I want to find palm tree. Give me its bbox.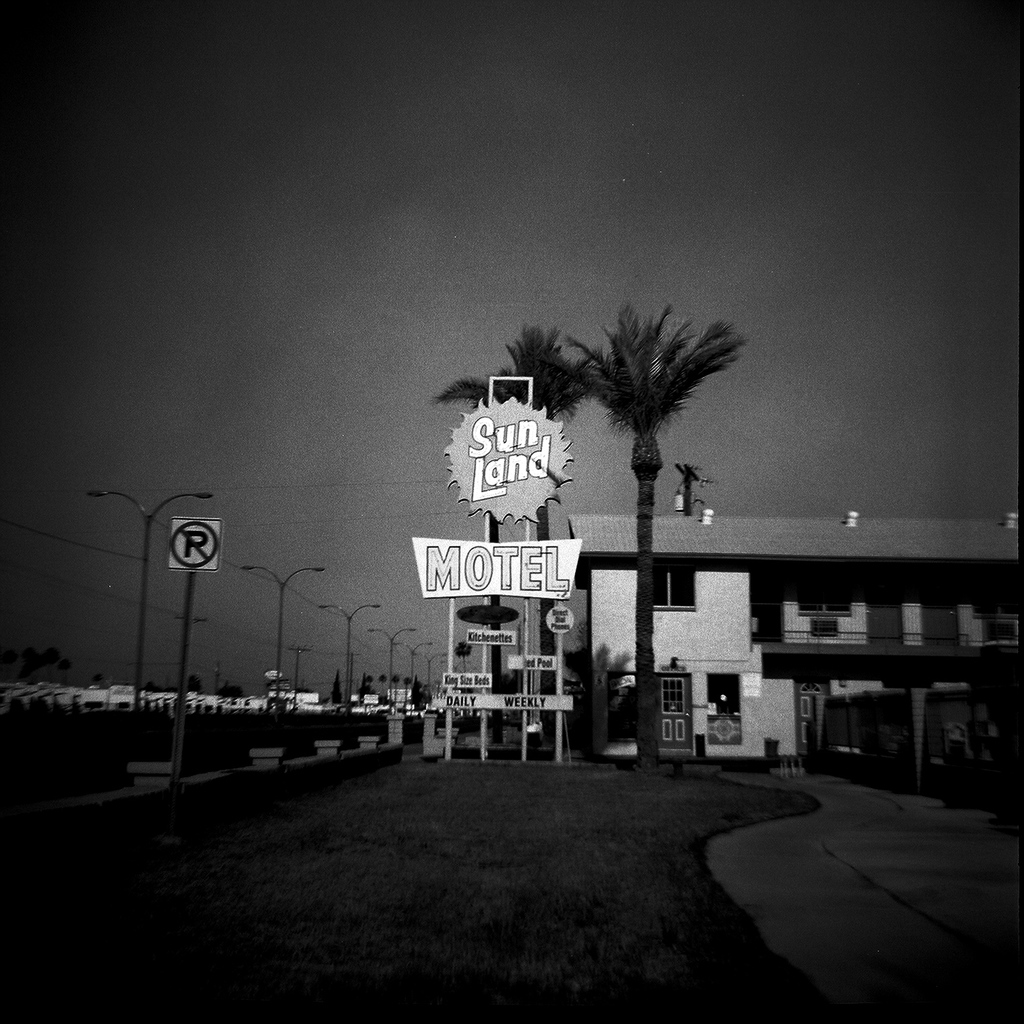
bbox(436, 307, 580, 748).
